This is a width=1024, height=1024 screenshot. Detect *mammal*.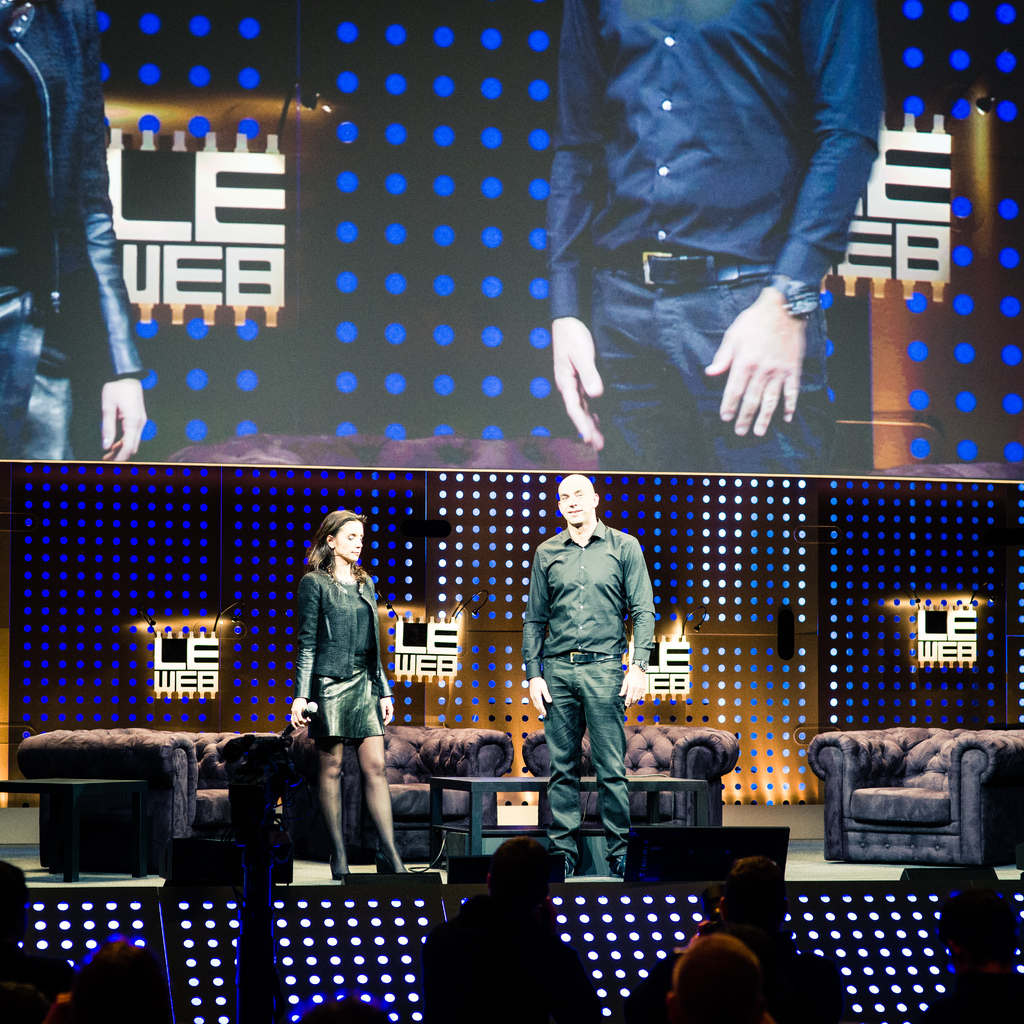
<box>0,851,61,1023</box>.
